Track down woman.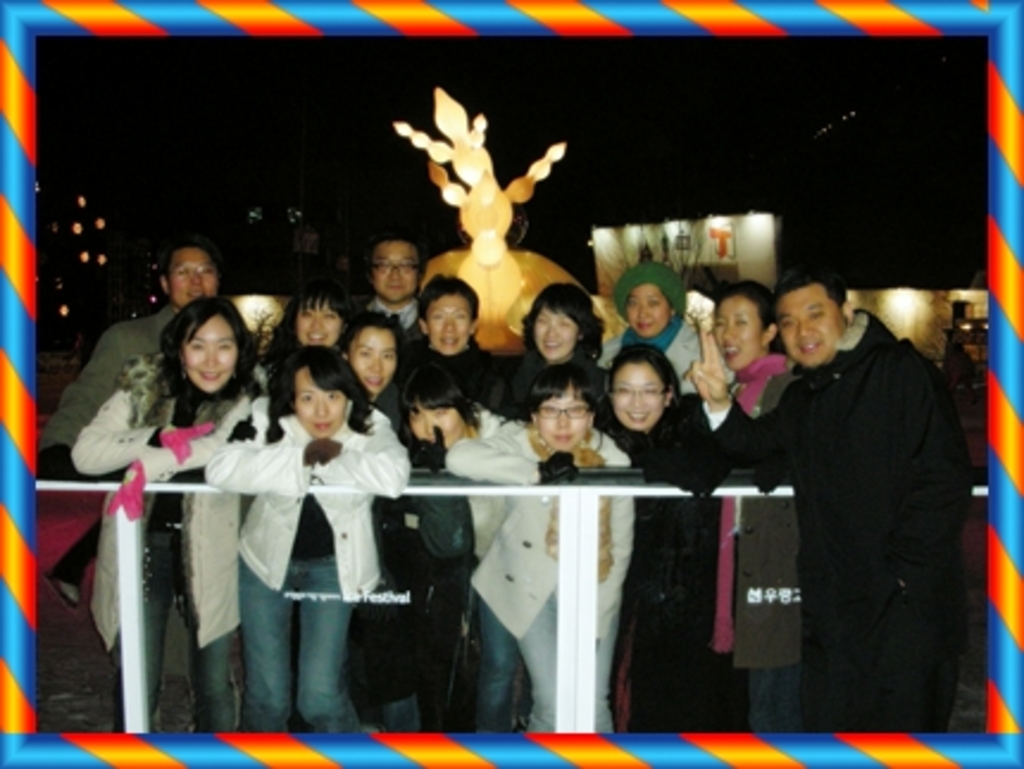
Tracked to bbox=[431, 371, 641, 729].
